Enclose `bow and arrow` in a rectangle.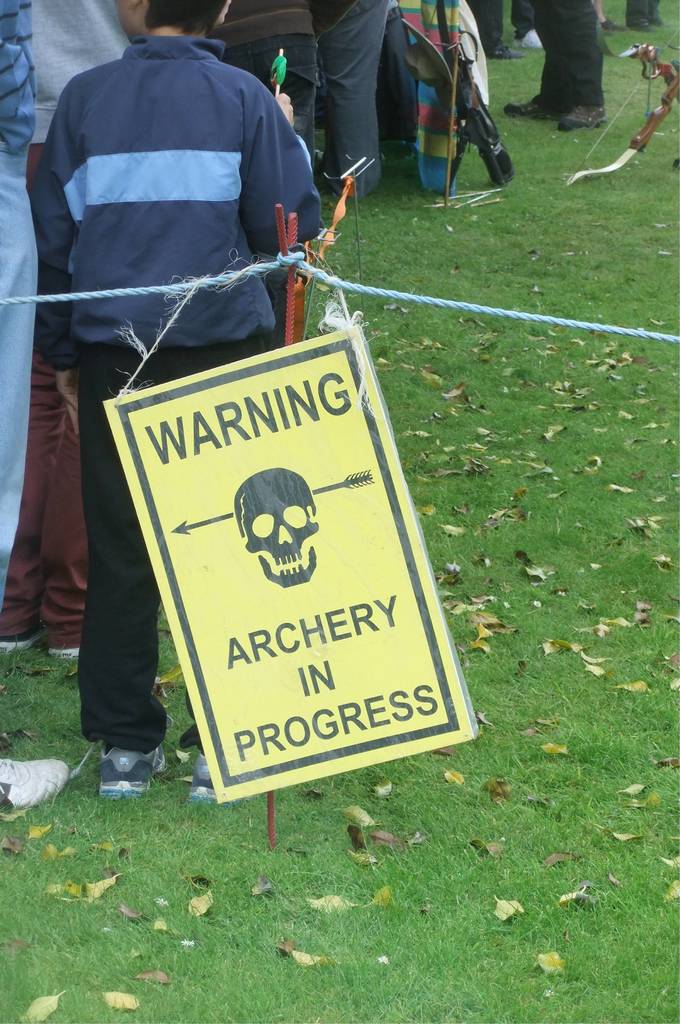
{"left": 399, "top": 1, "right": 513, "bottom": 202}.
